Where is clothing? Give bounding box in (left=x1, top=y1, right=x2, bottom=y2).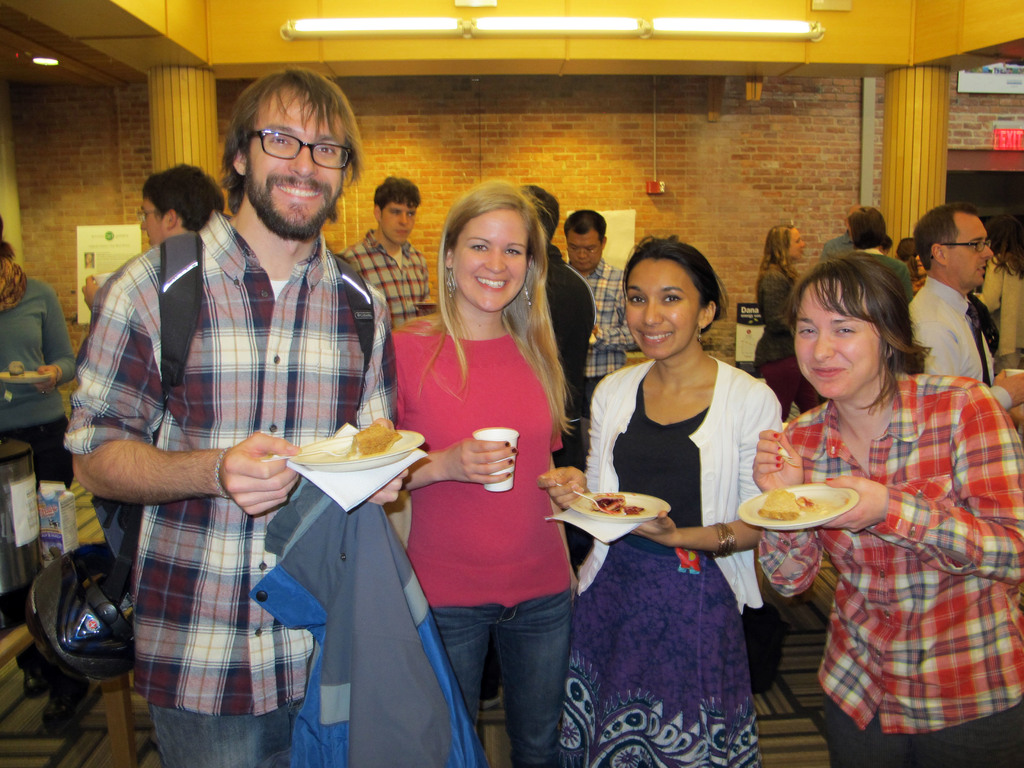
(left=378, top=323, right=574, bottom=767).
